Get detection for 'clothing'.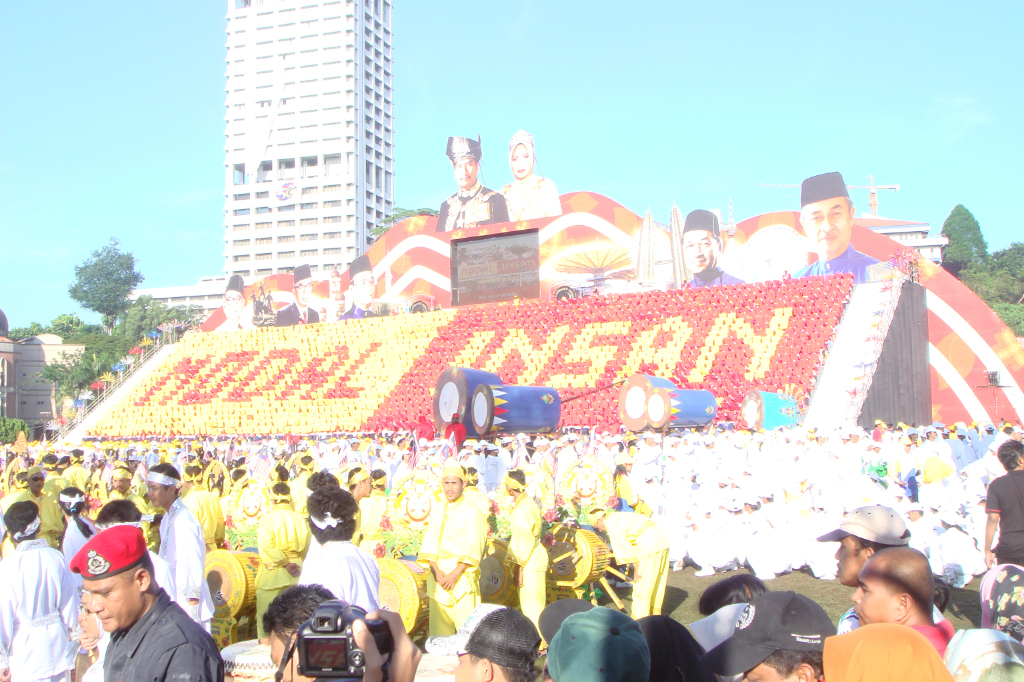
Detection: left=290, top=532, right=376, bottom=607.
